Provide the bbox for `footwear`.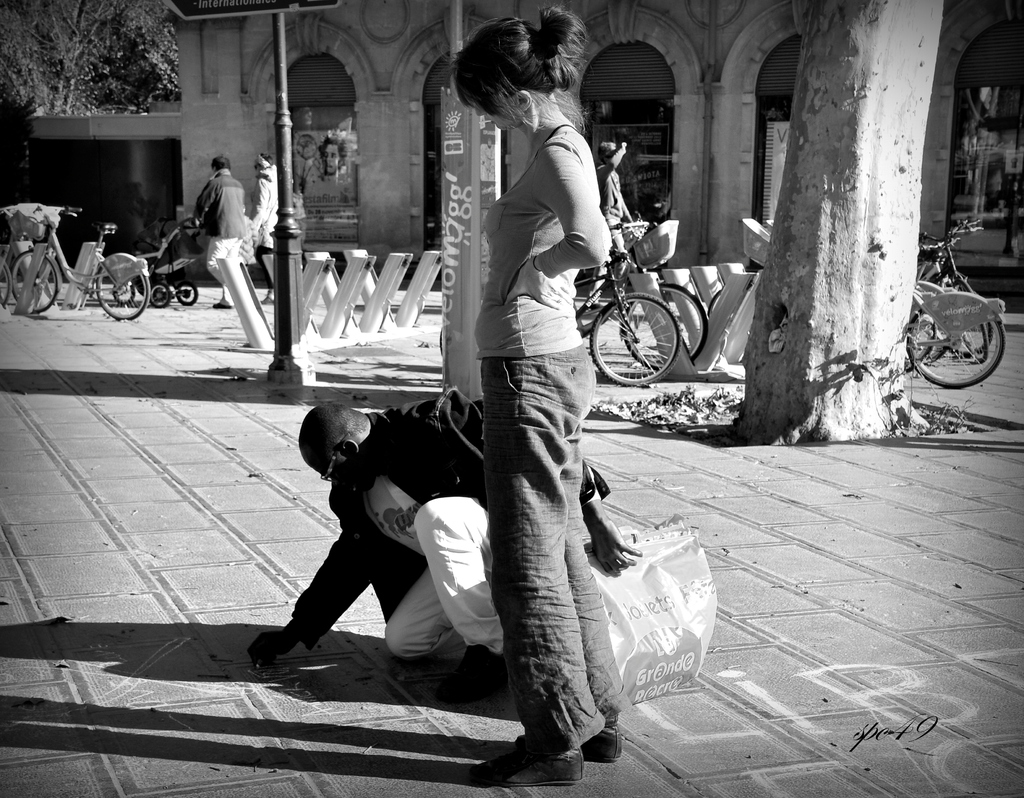
{"left": 432, "top": 646, "right": 508, "bottom": 706}.
